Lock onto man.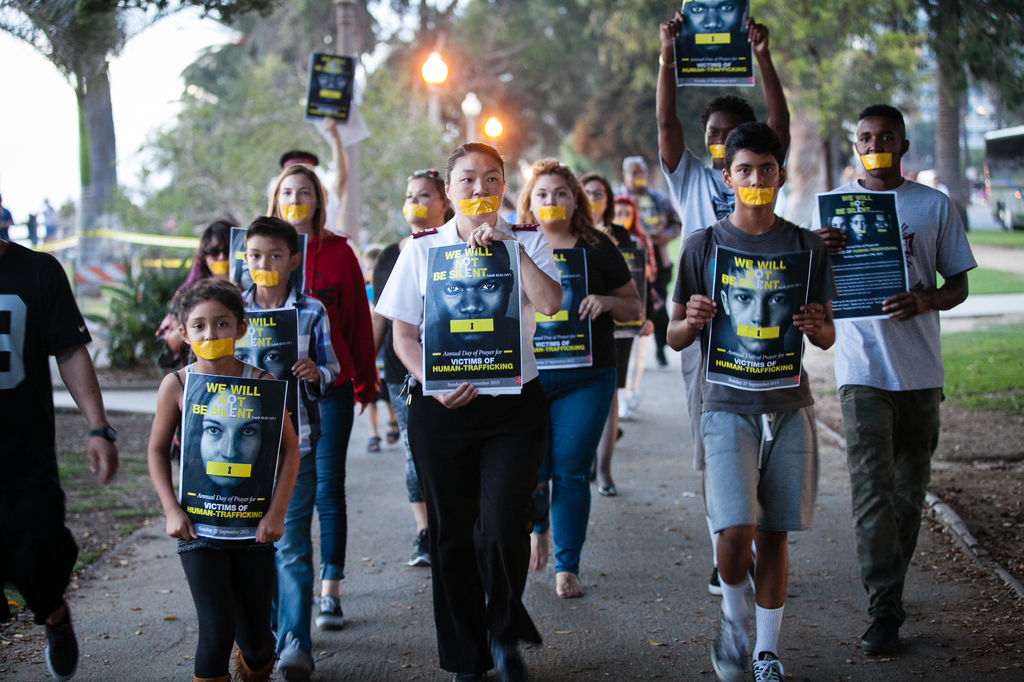
Locked: {"x1": 657, "y1": 9, "x2": 799, "y2": 597}.
